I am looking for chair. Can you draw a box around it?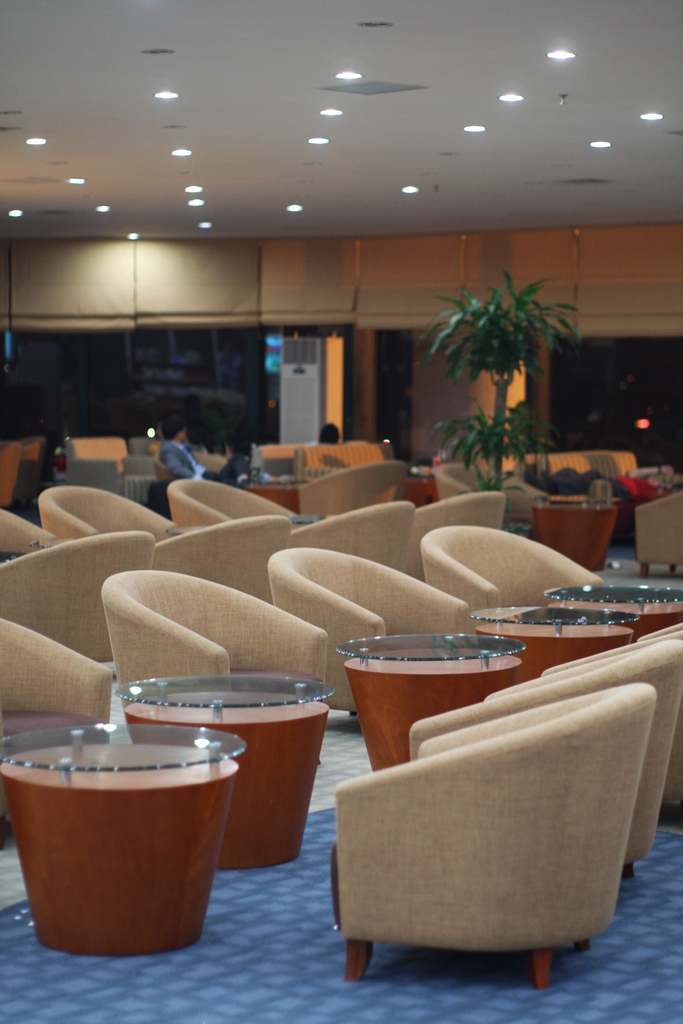
Sure, the bounding box is (x1=634, y1=489, x2=682, y2=588).
